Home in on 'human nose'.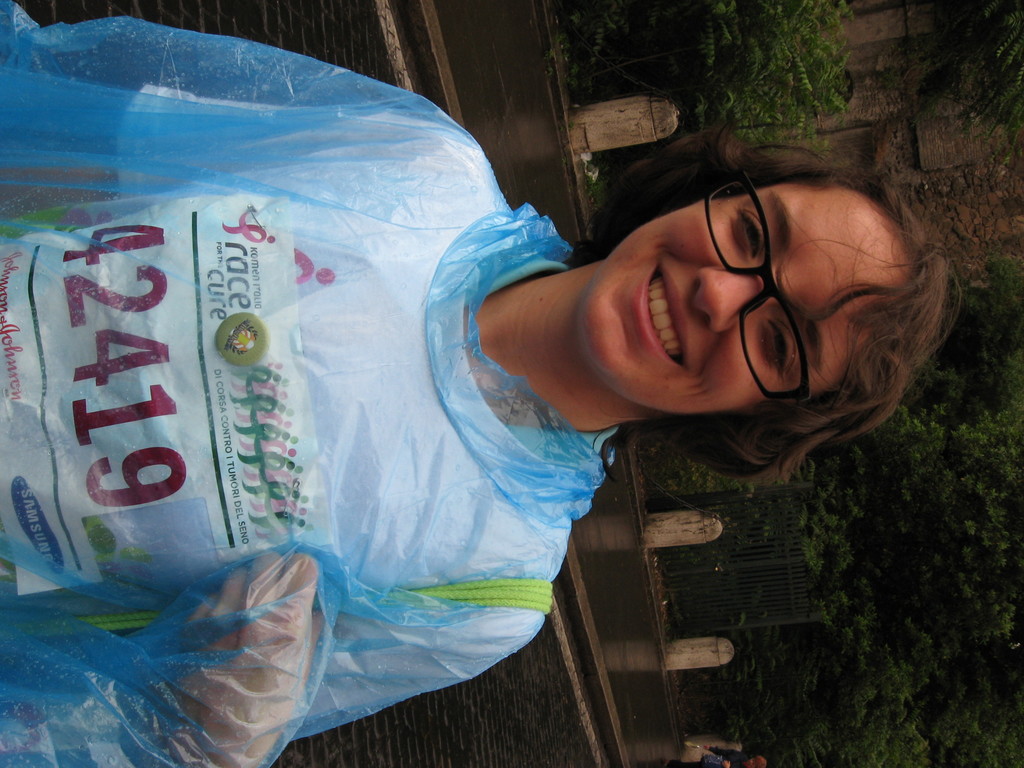
Homed in at l=690, t=263, r=768, b=333.
